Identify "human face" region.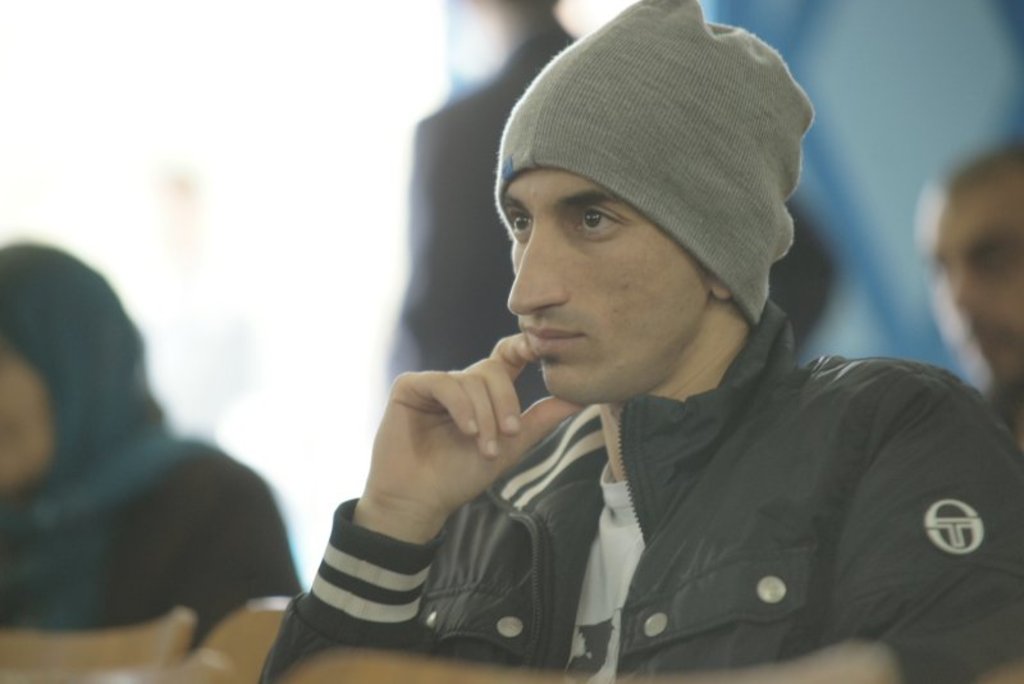
Region: (502, 172, 712, 405).
